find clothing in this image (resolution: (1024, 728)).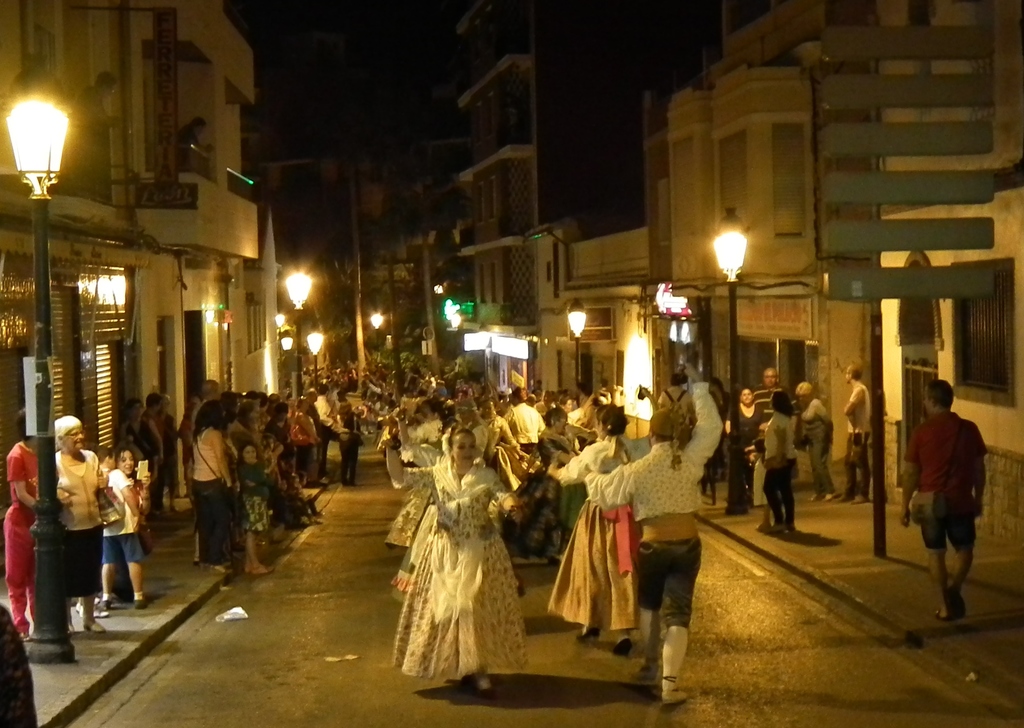
rect(399, 457, 544, 681).
